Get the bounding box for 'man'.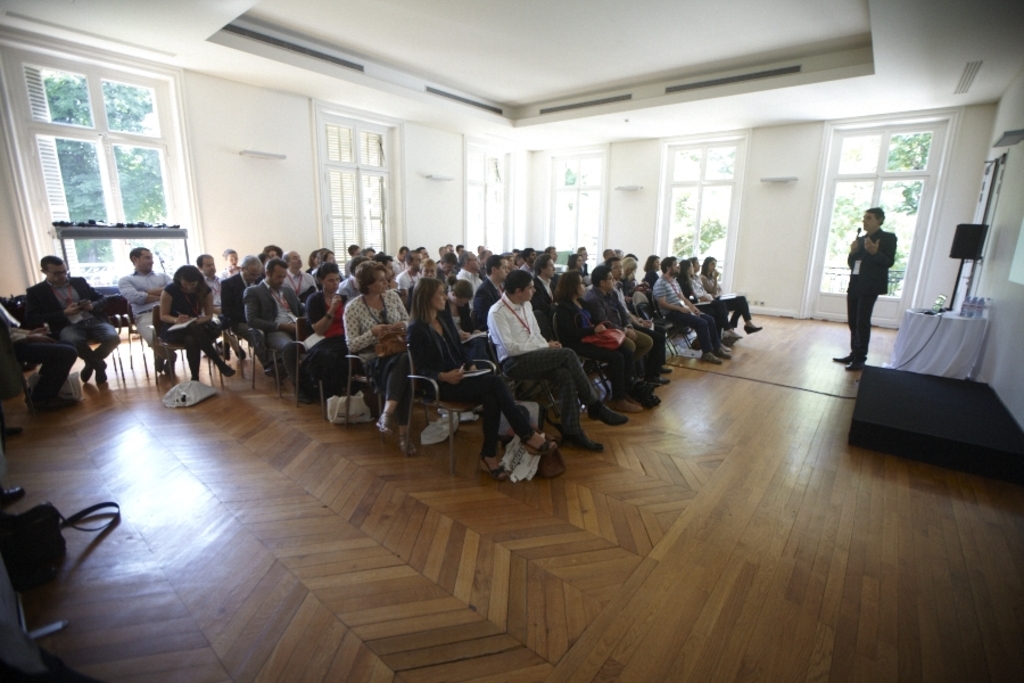
361/246/377/261.
